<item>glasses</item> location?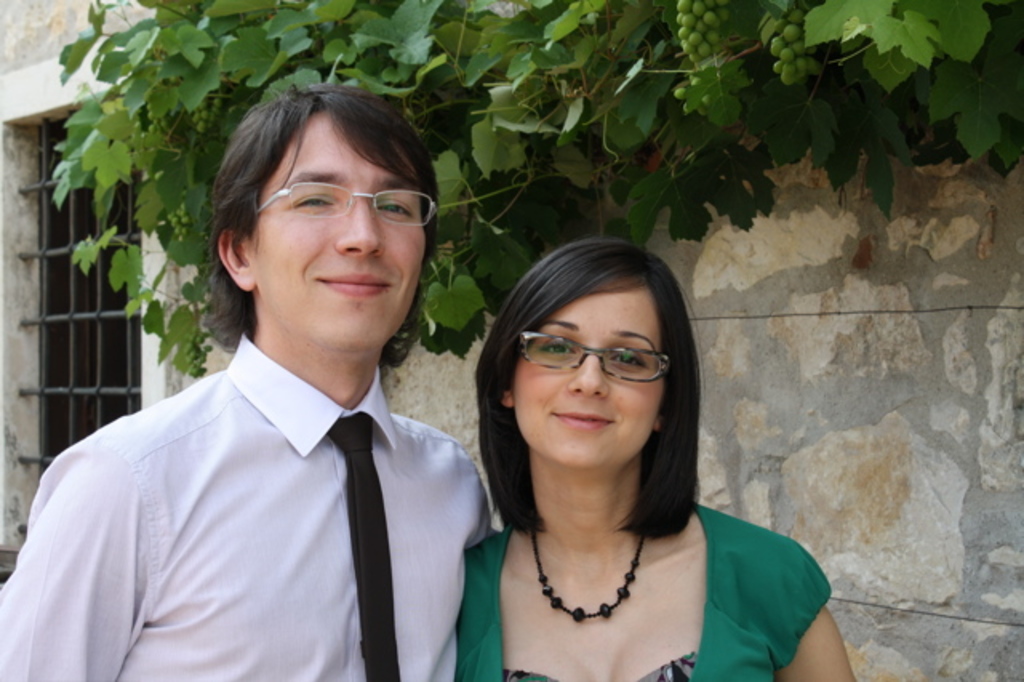
crop(253, 183, 443, 231)
